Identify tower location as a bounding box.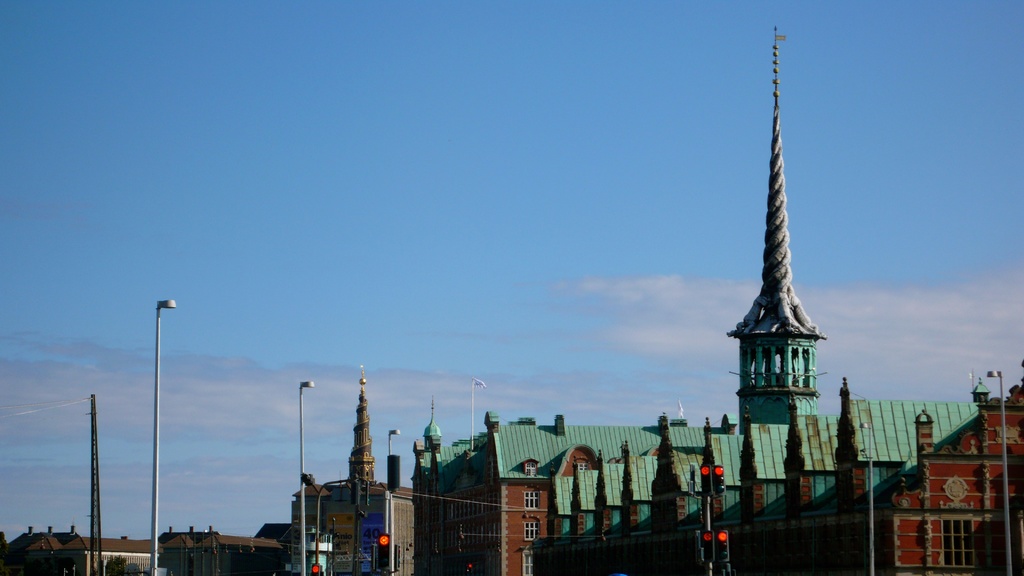
Rect(708, 44, 851, 486).
